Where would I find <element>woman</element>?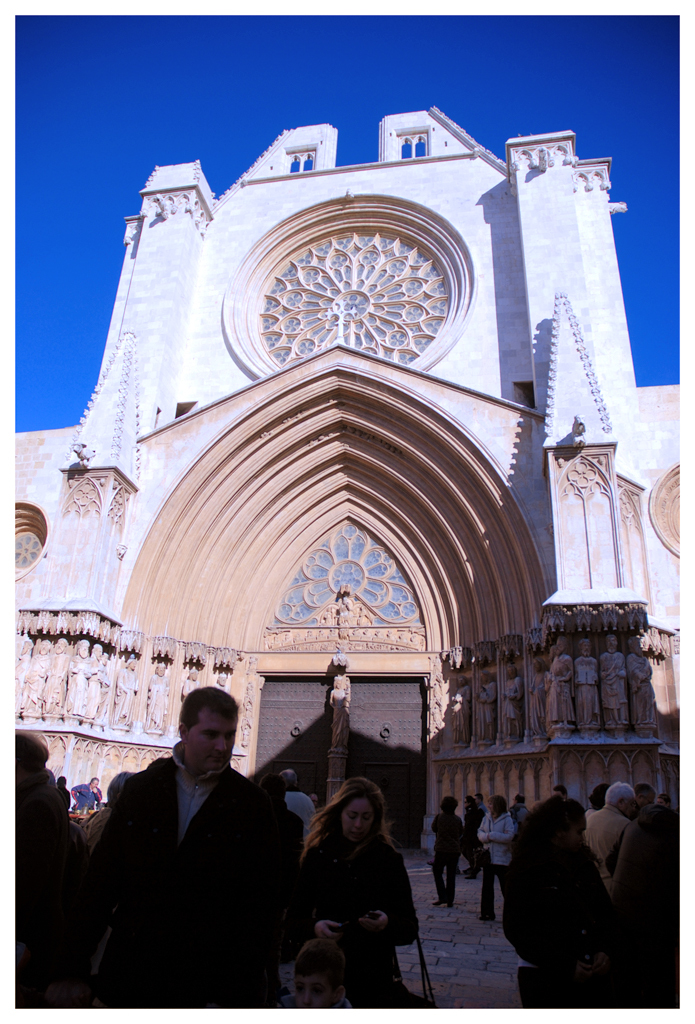
At region(474, 790, 517, 917).
